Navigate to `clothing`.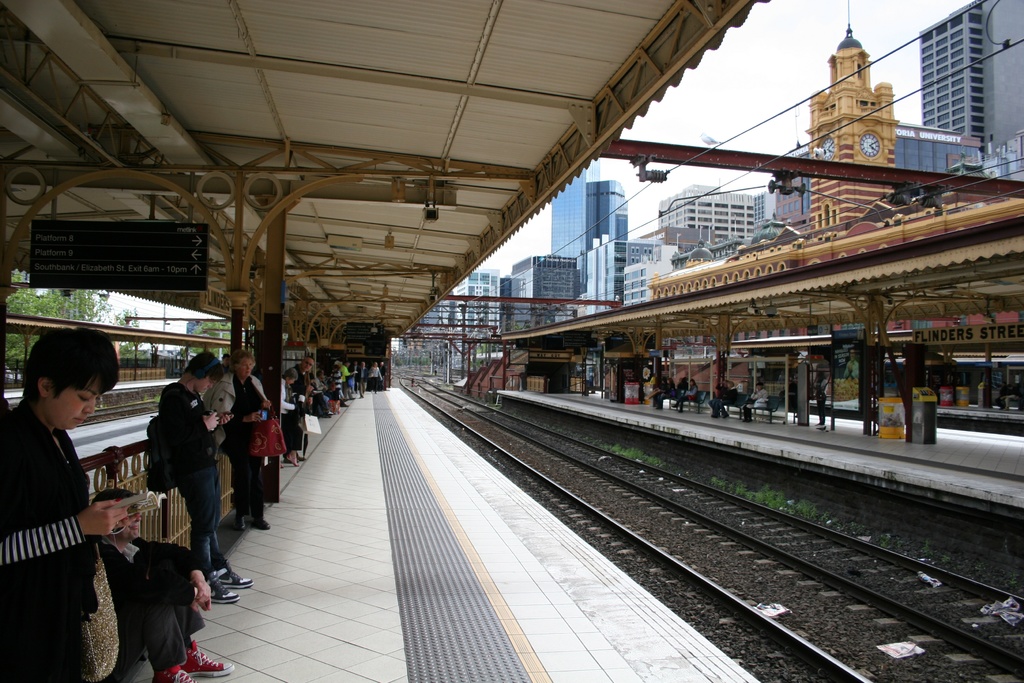
Navigation target: (159, 383, 226, 577).
